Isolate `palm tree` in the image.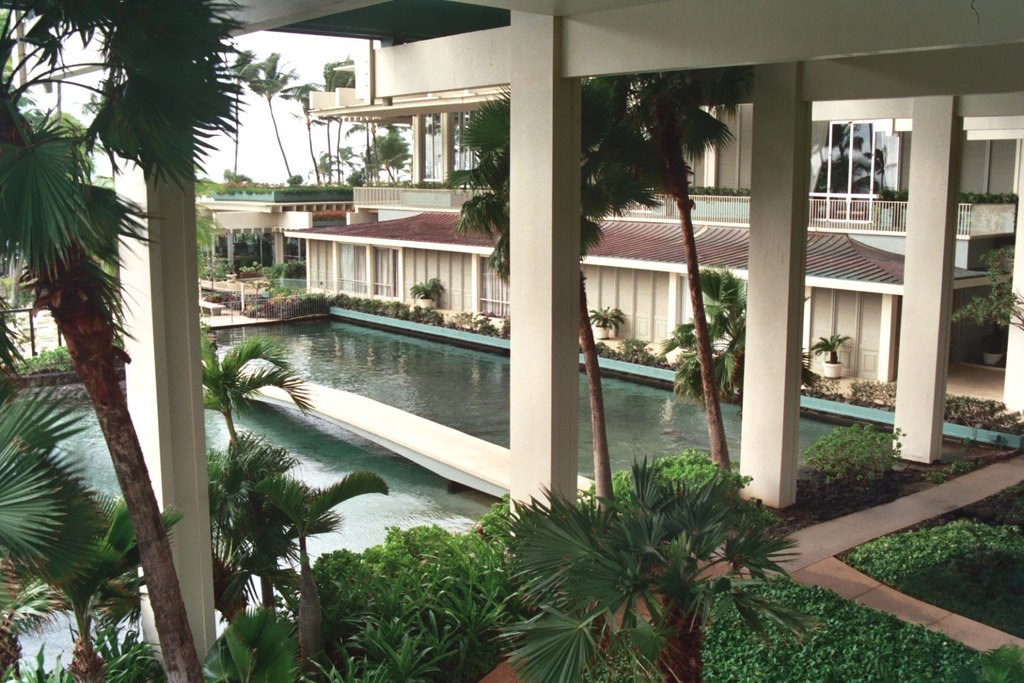
Isolated region: Rect(682, 264, 753, 380).
